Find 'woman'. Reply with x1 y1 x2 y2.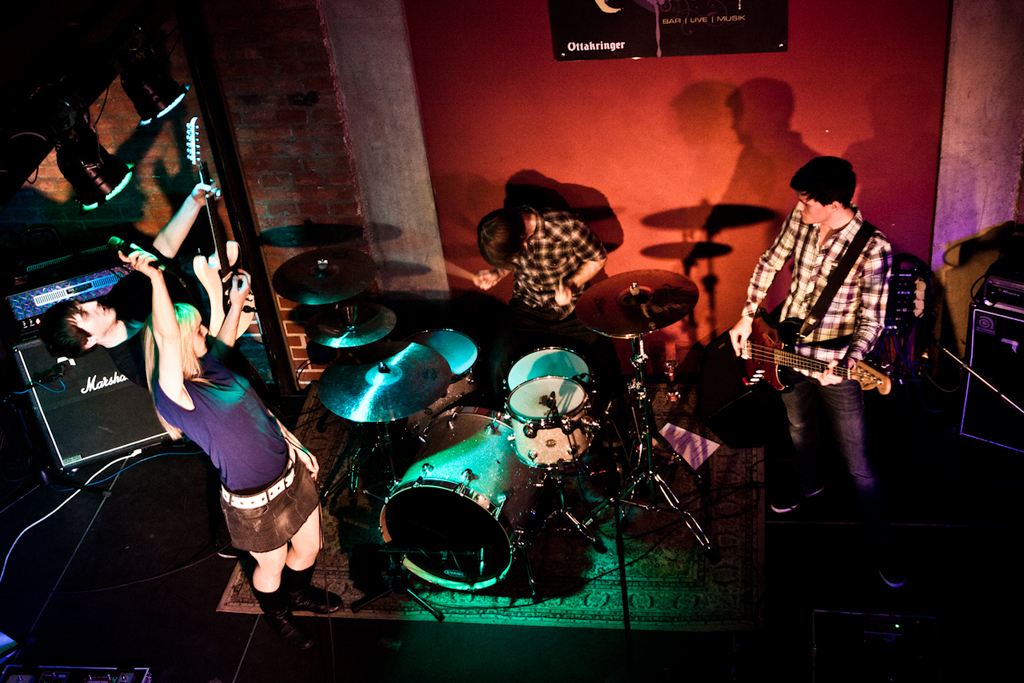
71 183 304 621.
